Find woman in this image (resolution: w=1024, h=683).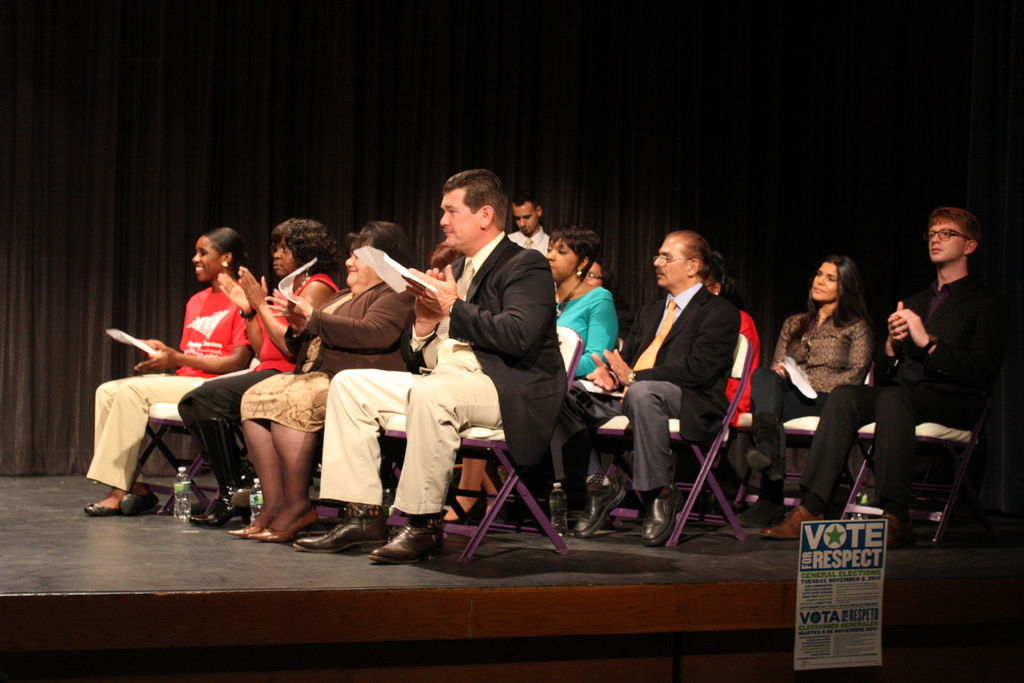
{"x1": 230, "y1": 218, "x2": 412, "y2": 541}.
